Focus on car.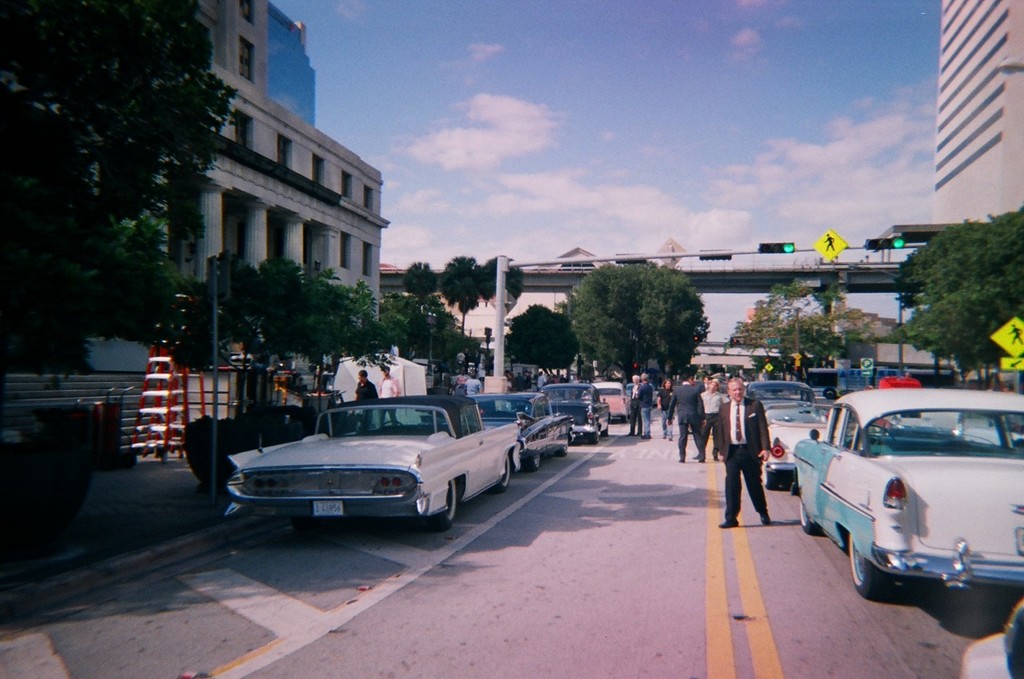
Focused at <box>529,379,614,443</box>.
